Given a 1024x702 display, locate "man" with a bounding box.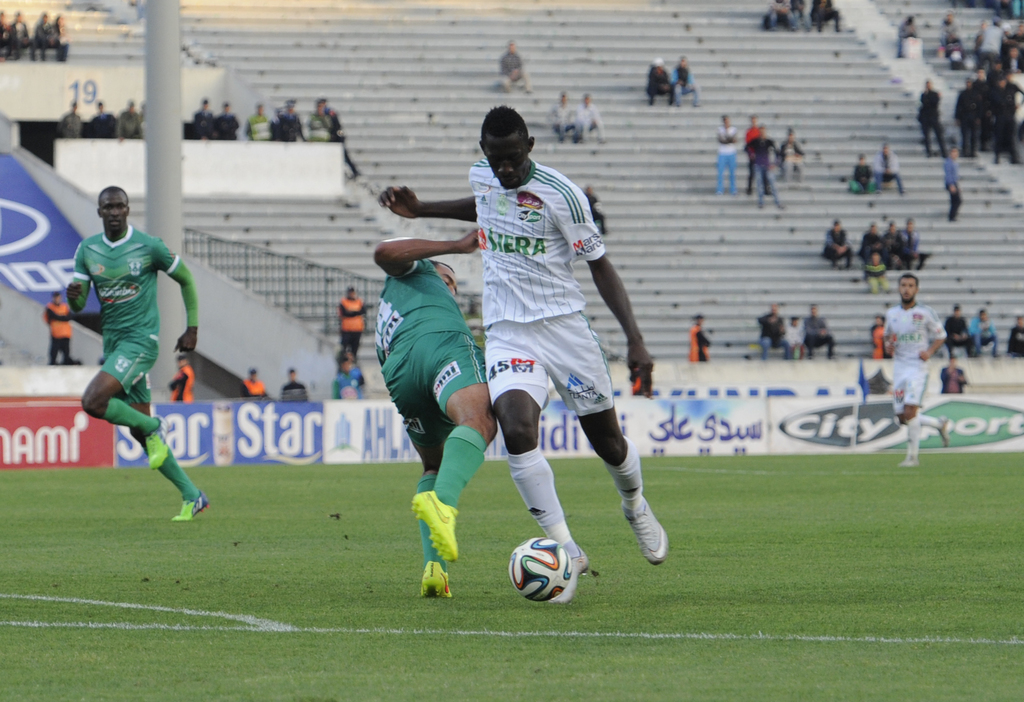
Located: {"left": 373, "top": 106, "right": 668, "bottom": 575}.
